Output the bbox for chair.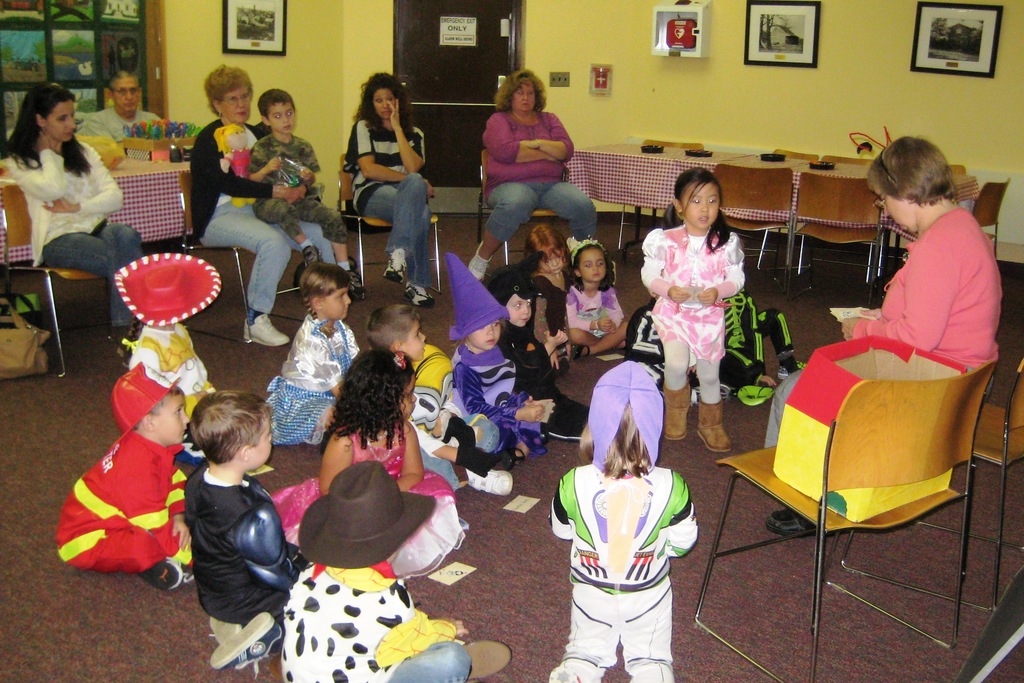
333, 154, 441, 300.
